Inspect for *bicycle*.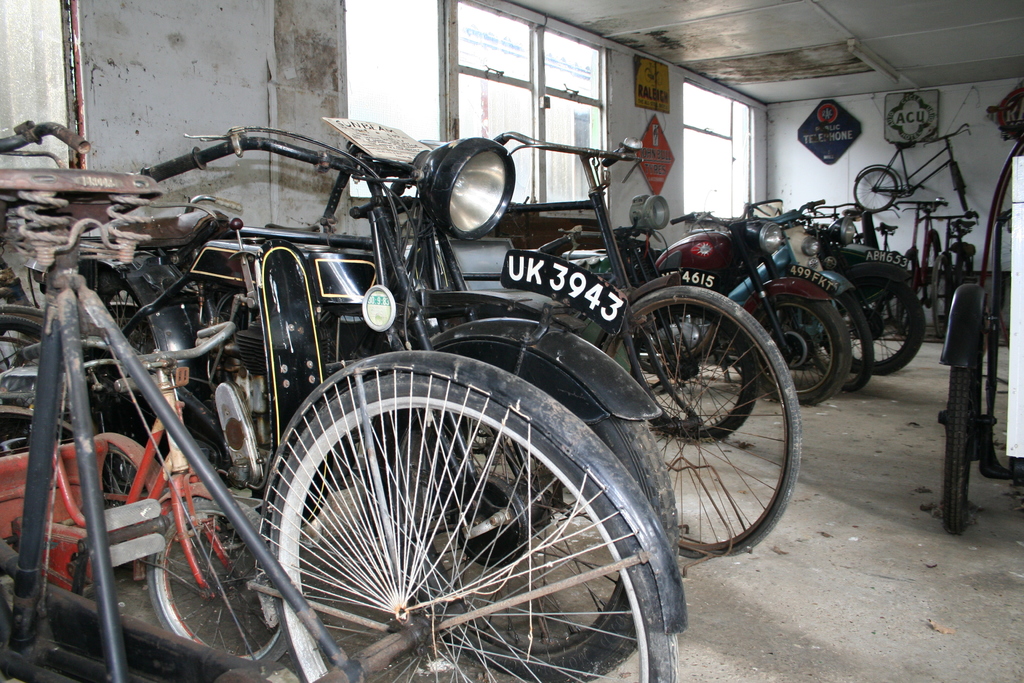
Inspection: <region>0, 126, 689, 682</region>.
